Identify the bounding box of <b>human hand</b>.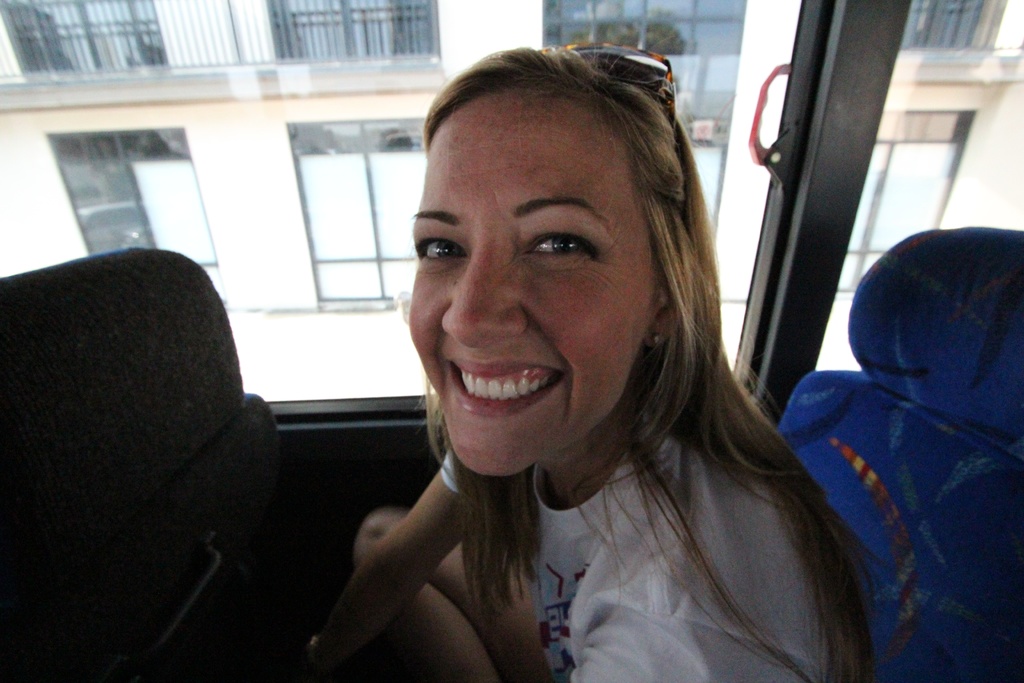
(324,452,490,661).
